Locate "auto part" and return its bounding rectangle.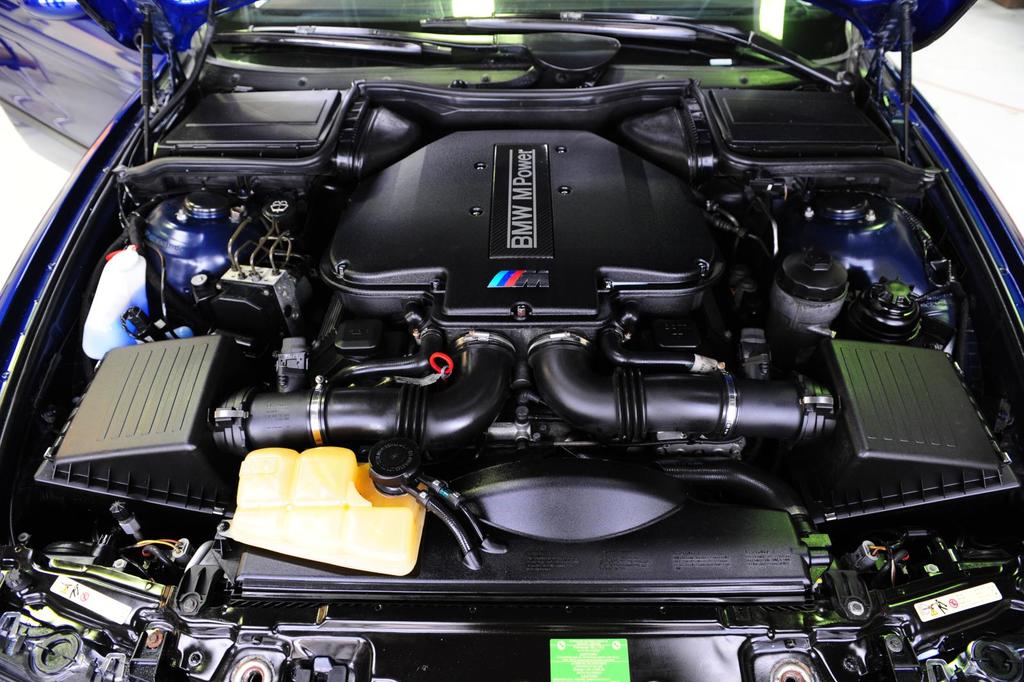
<region>846, 272, 918, 343</region>.
